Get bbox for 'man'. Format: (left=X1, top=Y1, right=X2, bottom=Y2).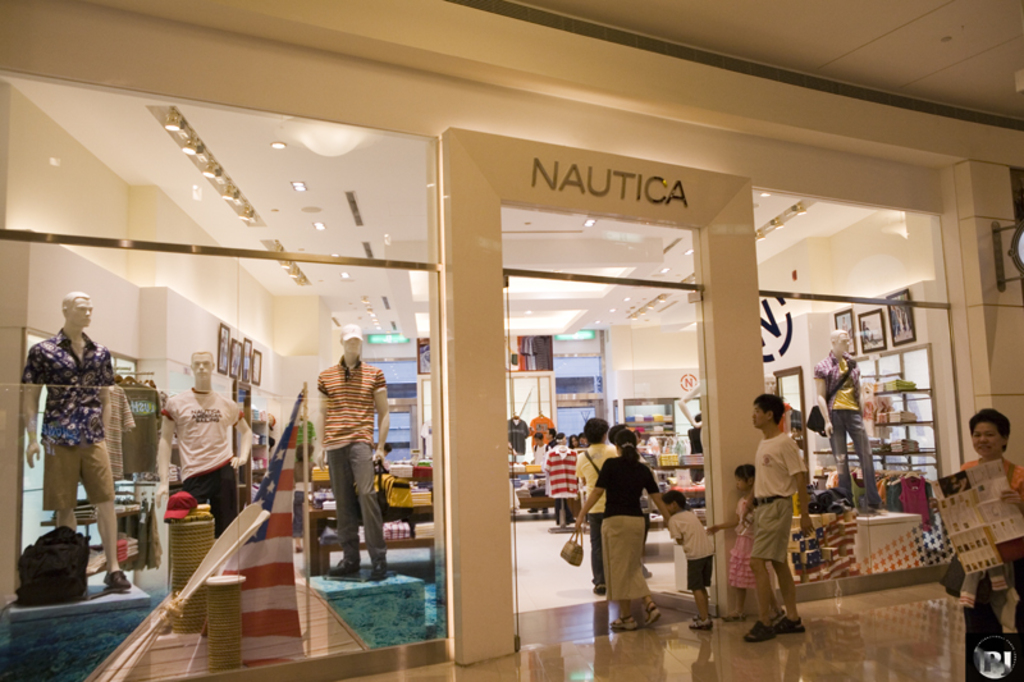
(left=316, top=320, right=388, bottom=580).
